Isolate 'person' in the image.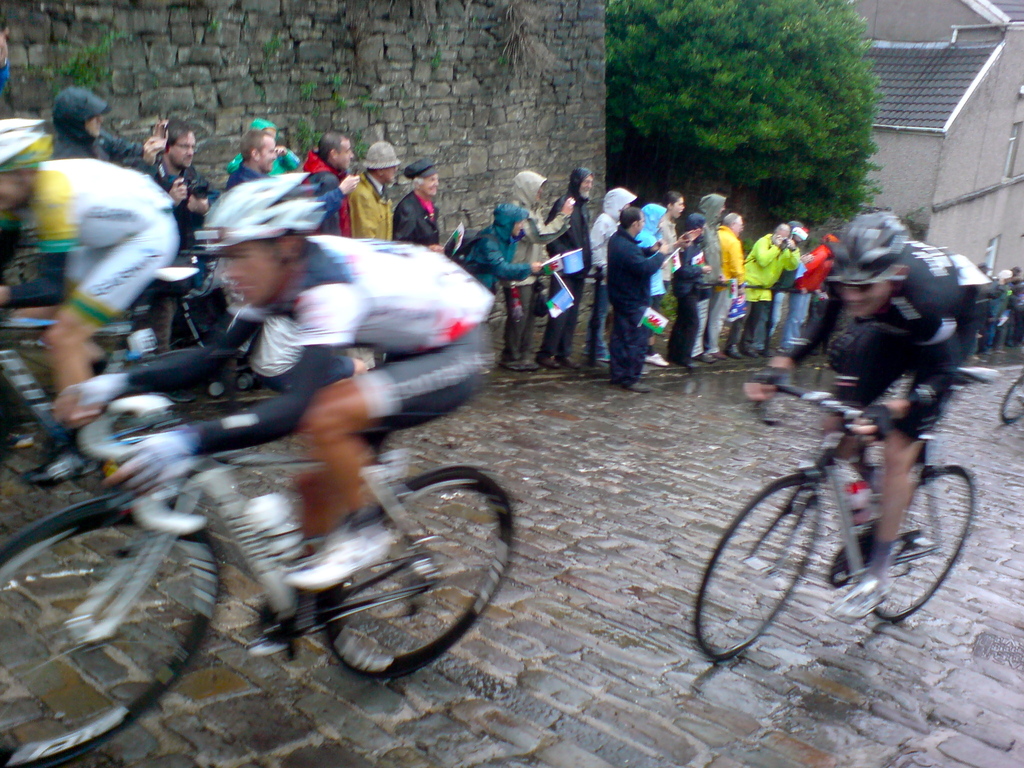
Isolated region: <bbox>47, 165, 501, 590</bbox>.
